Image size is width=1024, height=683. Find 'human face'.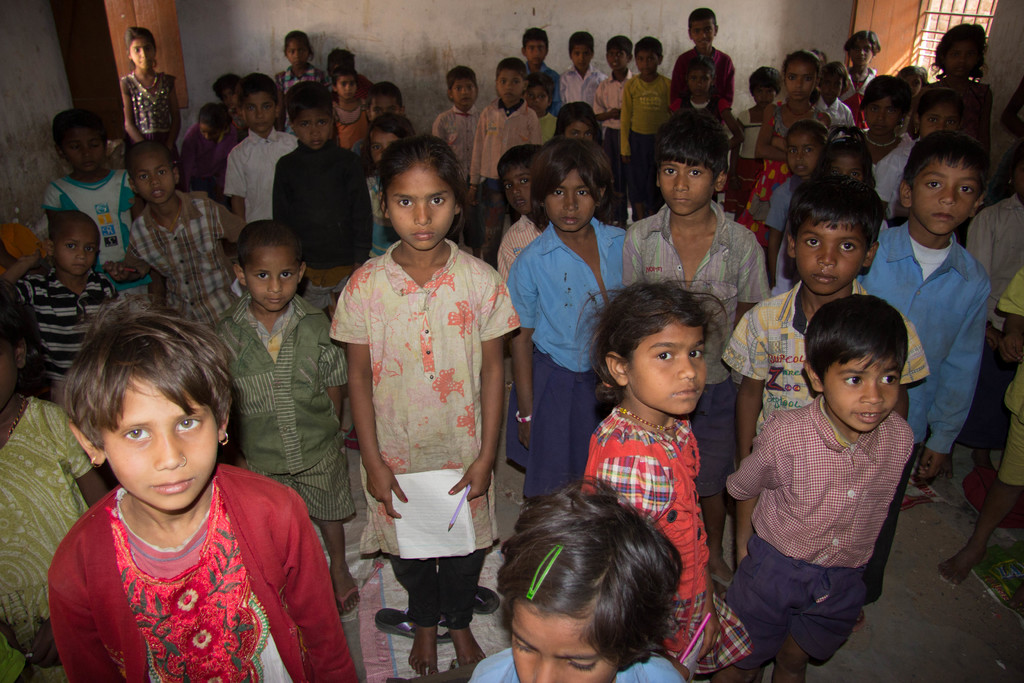
bbox=[504, 593, 627, 682].
